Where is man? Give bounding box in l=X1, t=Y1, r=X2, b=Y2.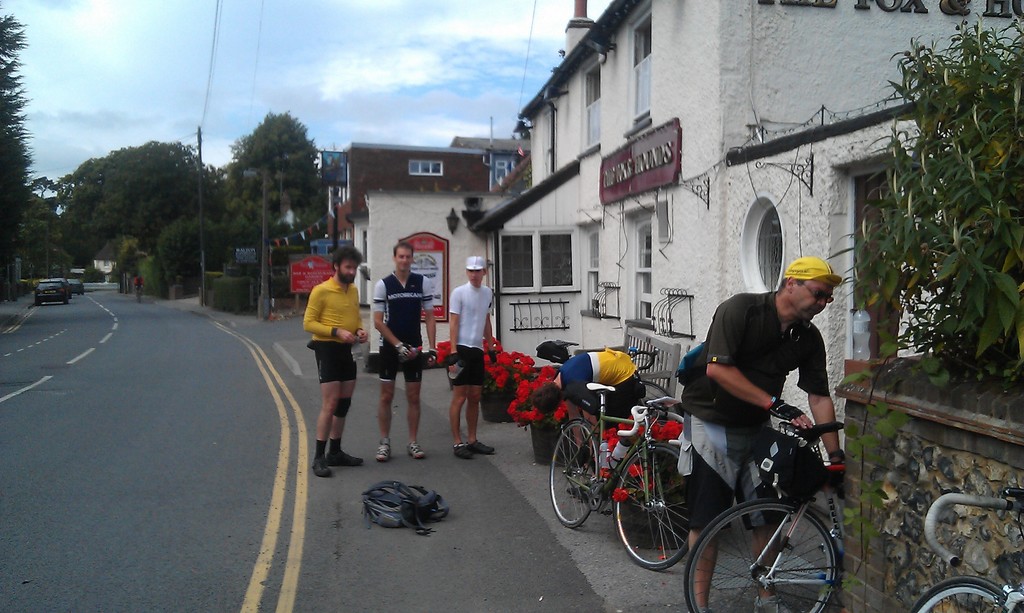
l=373, t=241, r=437, b=460.
